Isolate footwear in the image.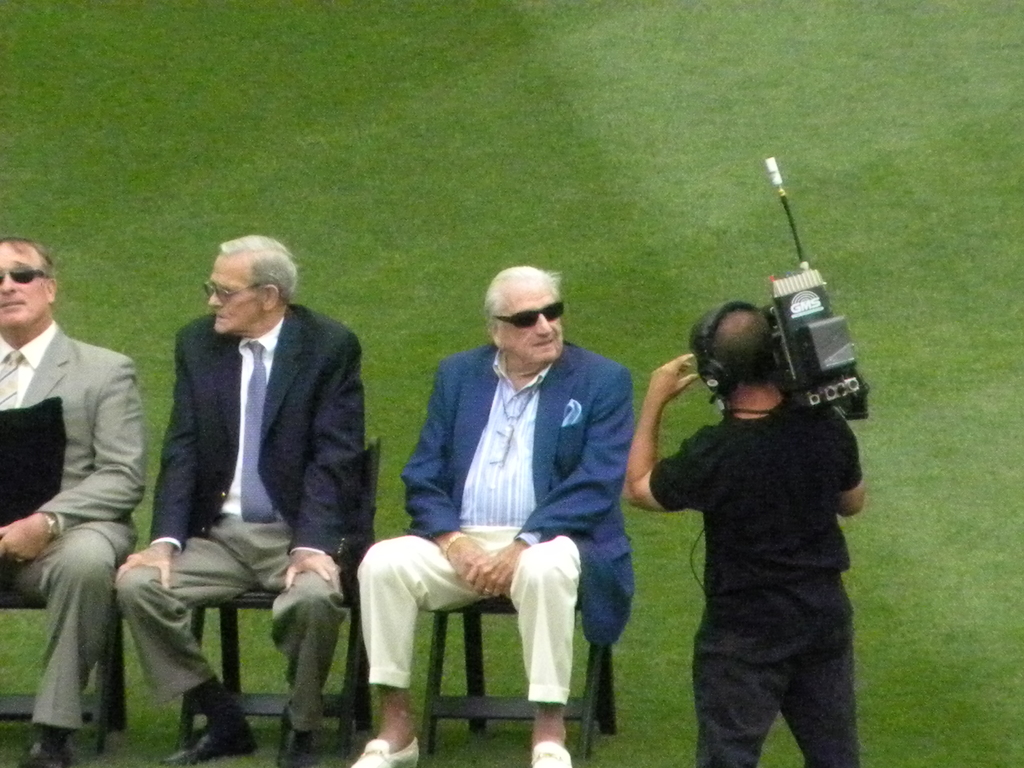
Isolated region: (350, 737, 422, 767).
